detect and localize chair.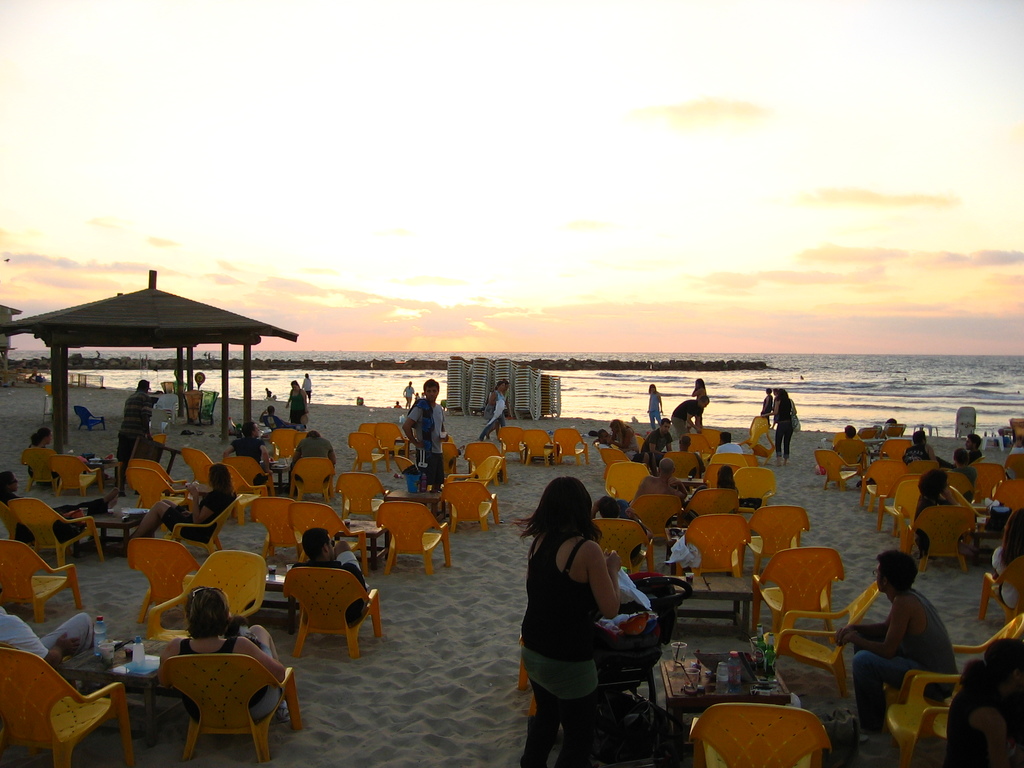
Localized at BBox(437, 440, 456, 476).
